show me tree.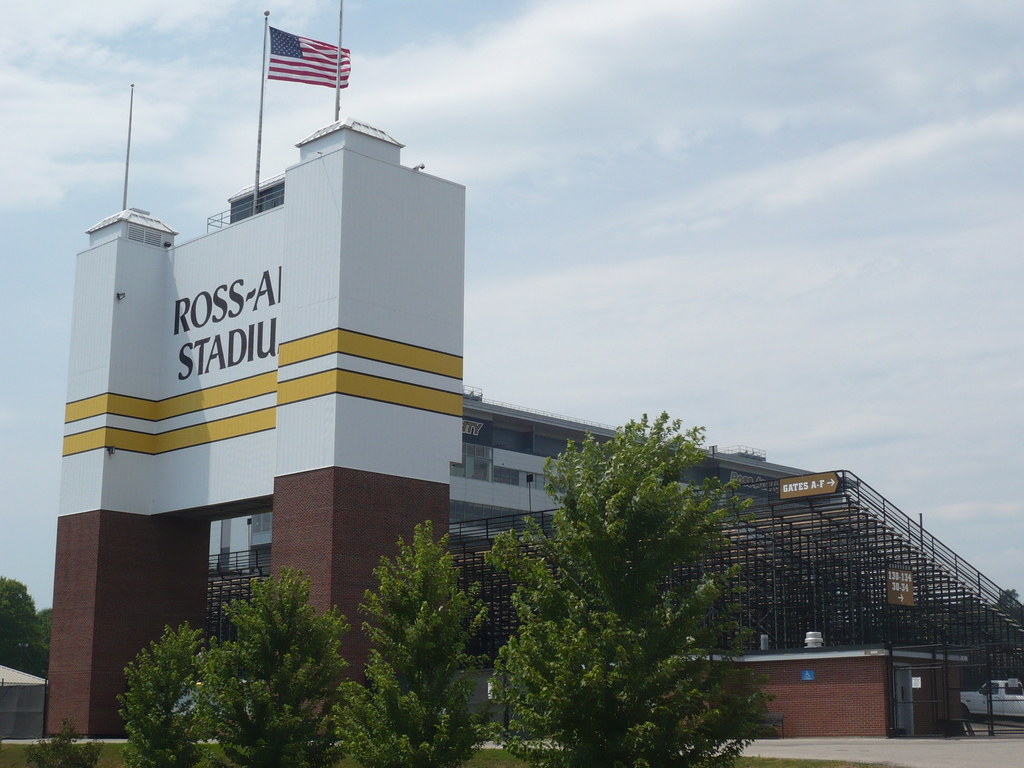
tree is here: left=113, top=620, right=218, bottom=767.
